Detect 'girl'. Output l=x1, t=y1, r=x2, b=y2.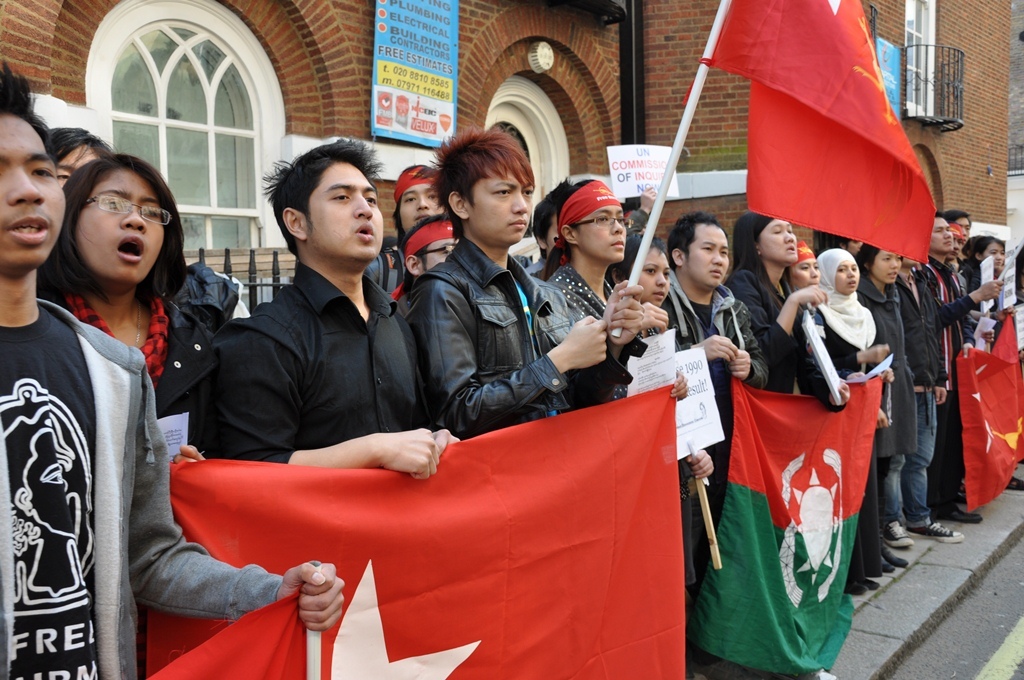
l=547, t=175, r=668, b=400.
